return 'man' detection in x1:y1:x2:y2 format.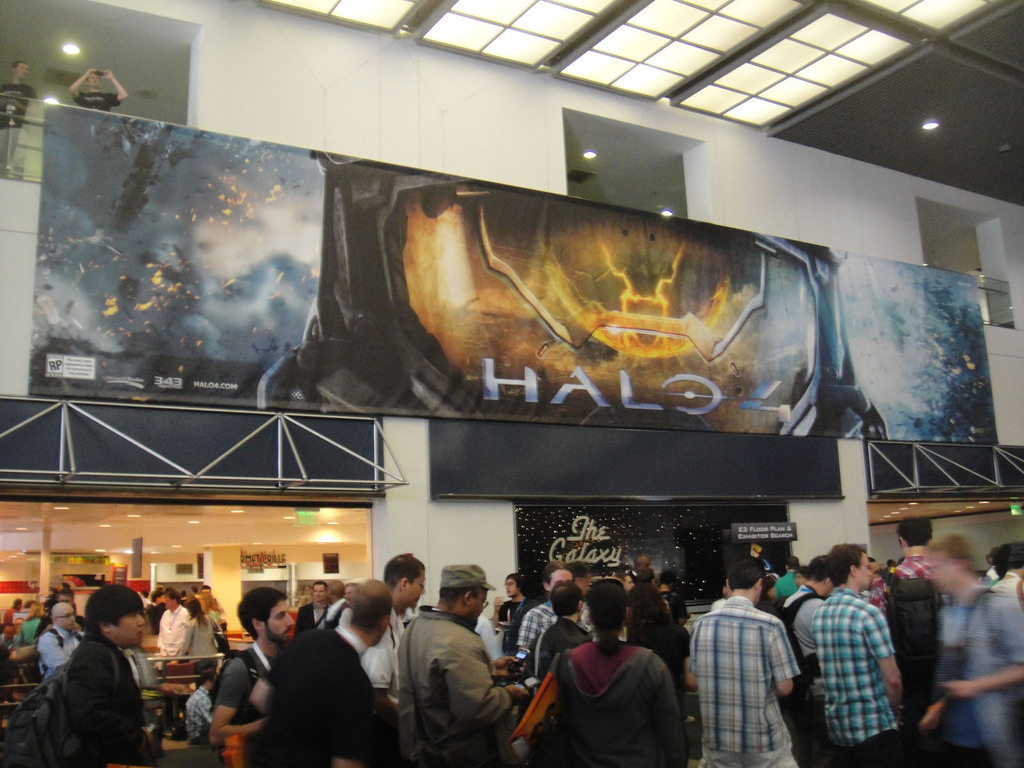
38:600:82:682.
